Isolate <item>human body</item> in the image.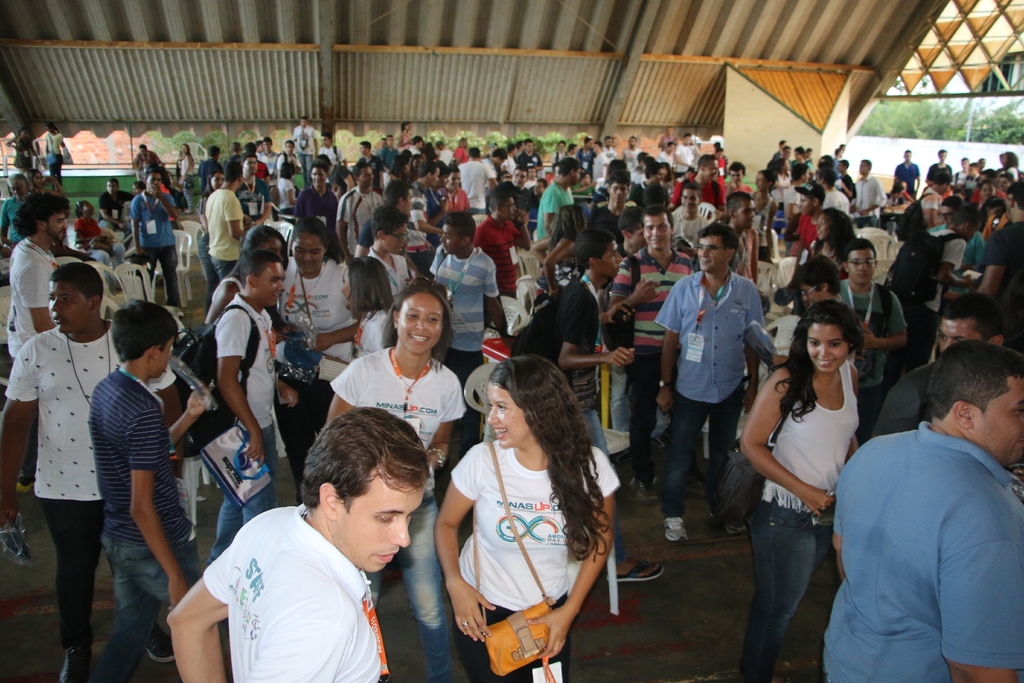
Isolated region: 895/165/917/197.
